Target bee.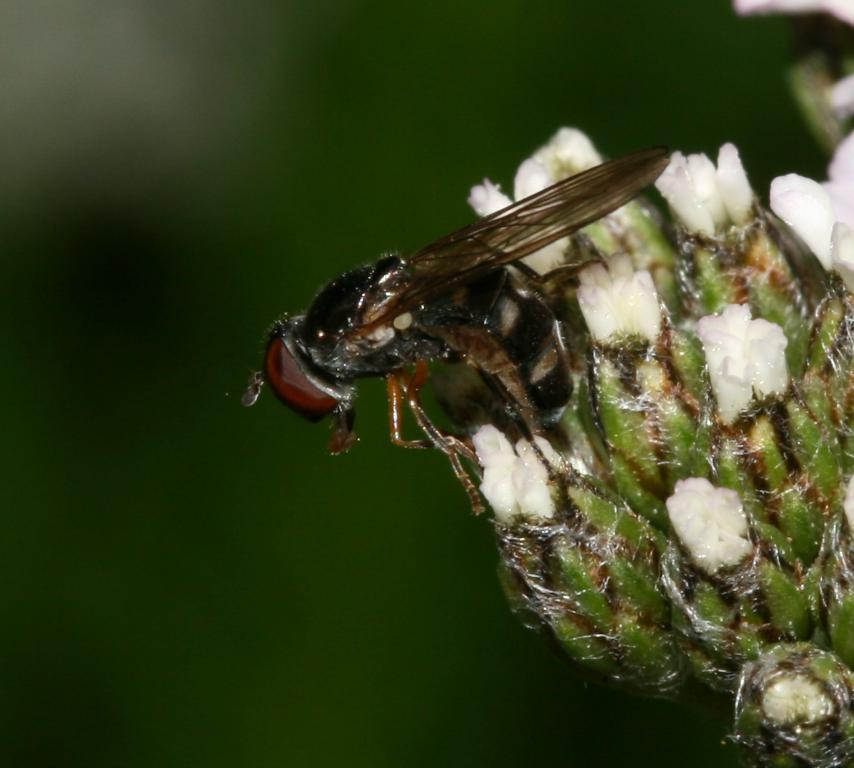
Target region: <region>241, 131, 754, 503</region>.
